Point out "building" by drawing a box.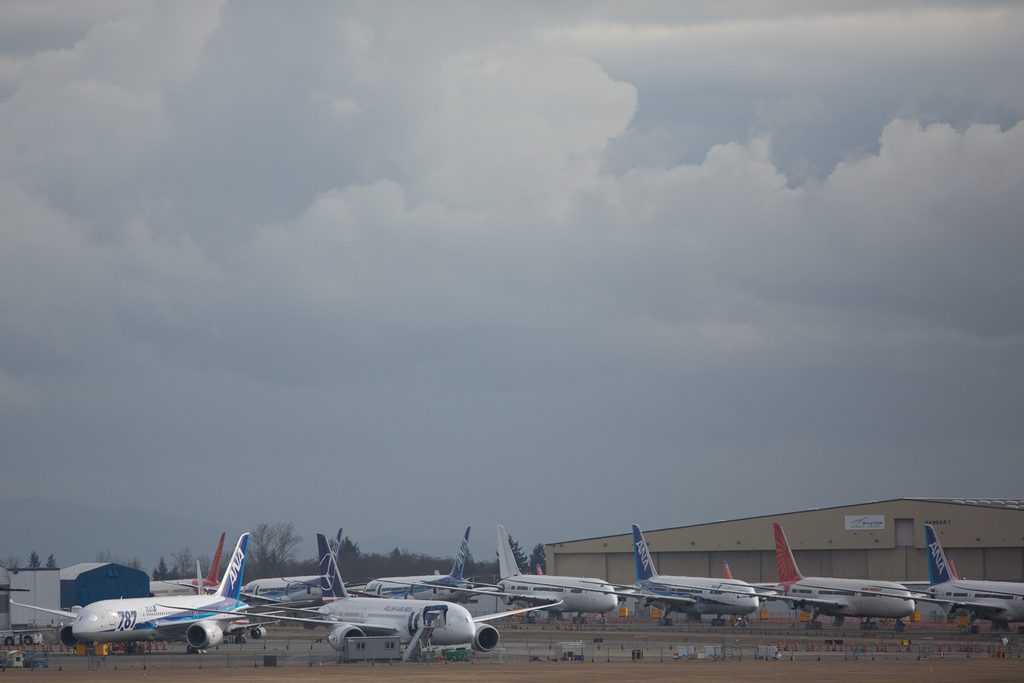
left=545, top=498, right=1023, bottom=625.
